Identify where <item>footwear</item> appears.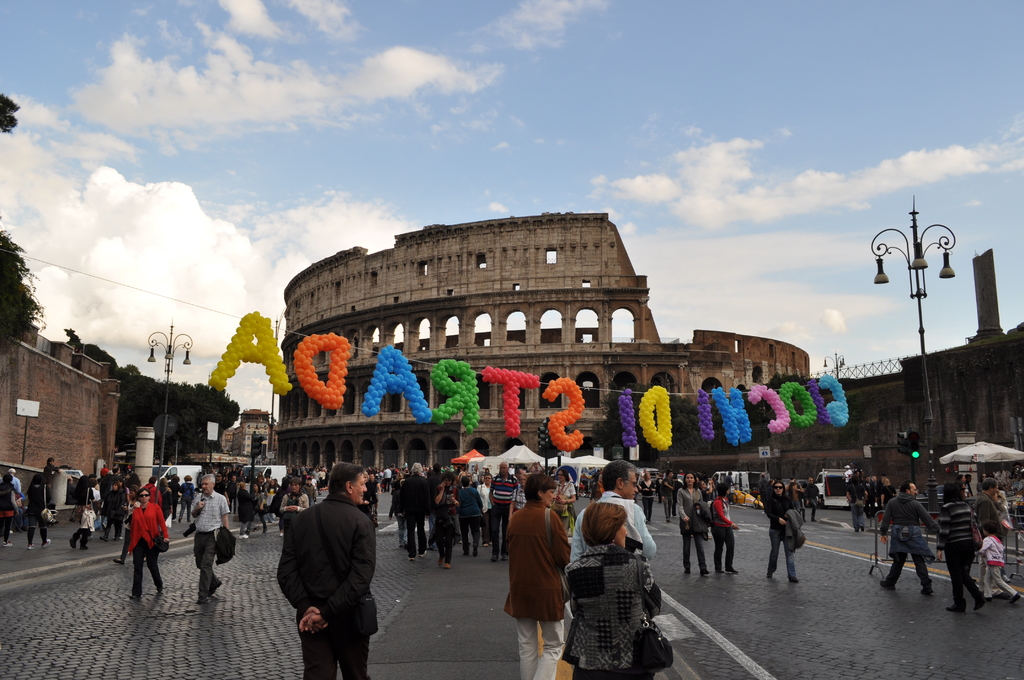
Appears at {"x1": 1009, "y1": 591, "x2": 1020, "y2": 603}.
